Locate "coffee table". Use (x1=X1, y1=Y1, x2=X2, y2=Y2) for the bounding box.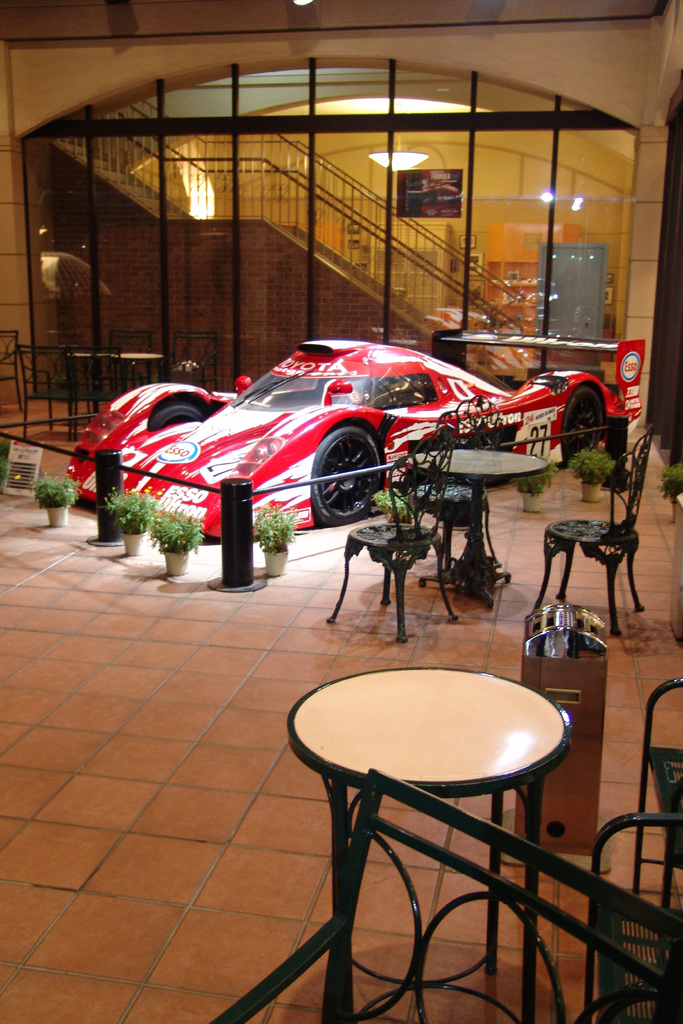
(x1=406, y1=440, x2=546, y2=592).
